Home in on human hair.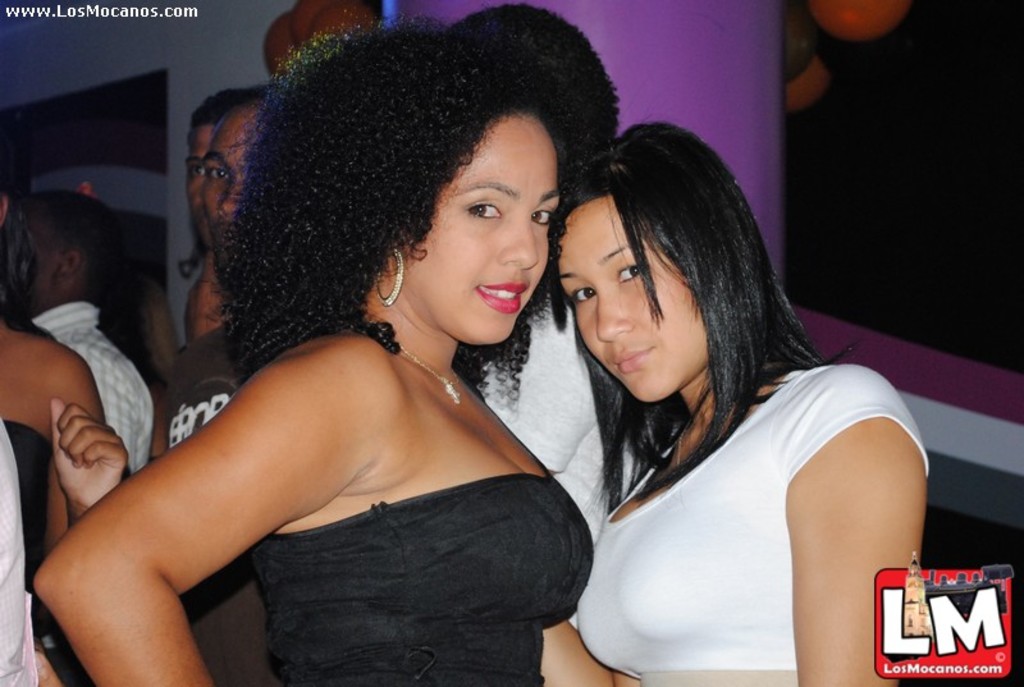
Homed in at (462,5,620,156).
